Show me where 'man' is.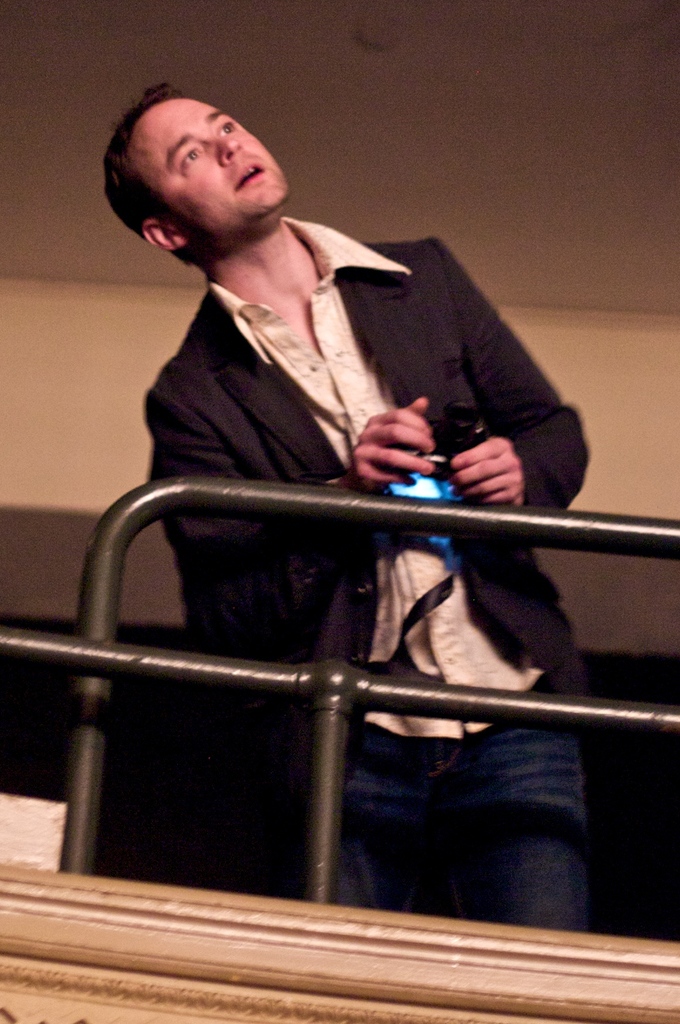
'man' is at x1=104 y1=79 x2=592 y2=932.
